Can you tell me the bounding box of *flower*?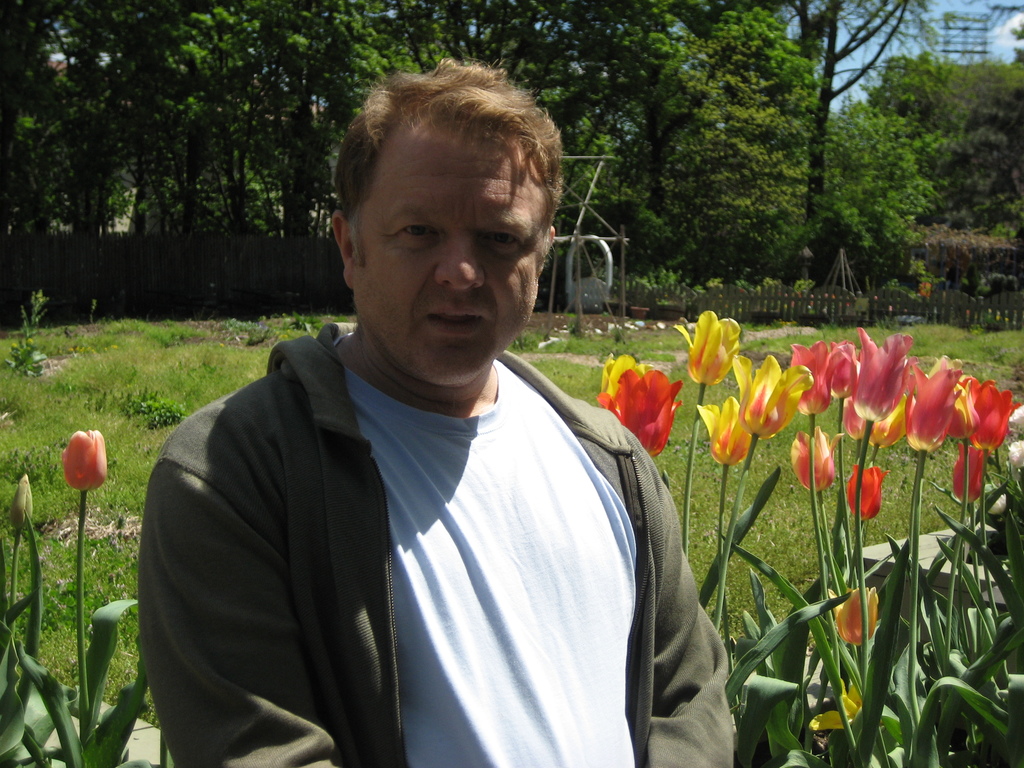
left=824, top=332, right=862, bottom=403.
